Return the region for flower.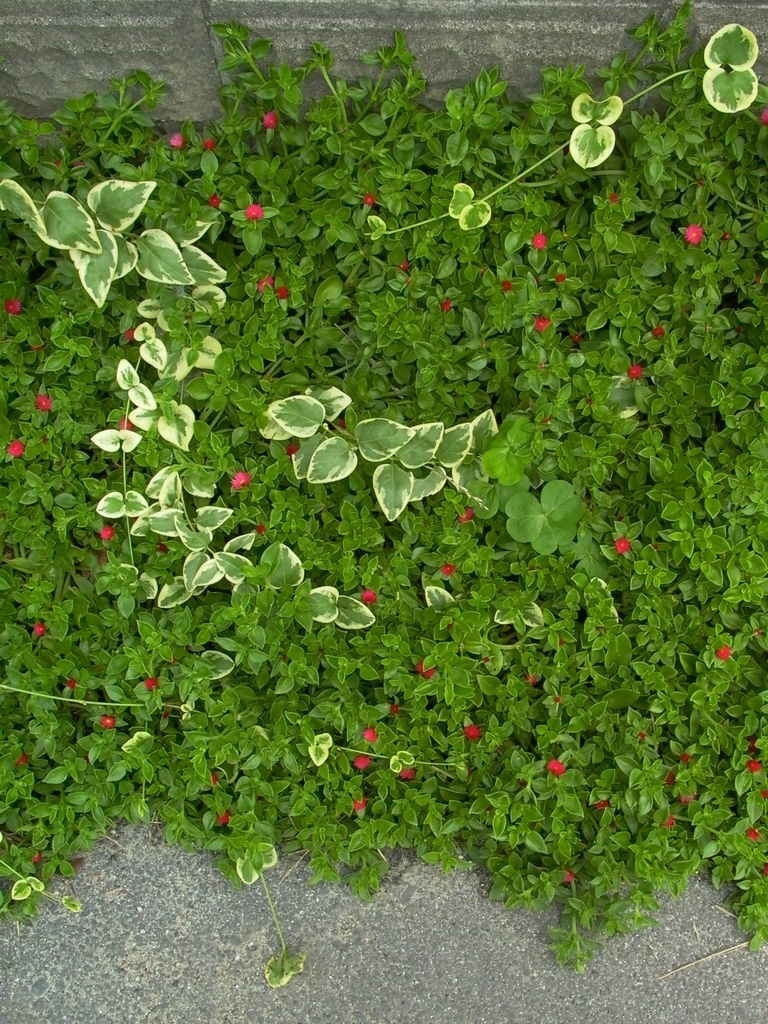
<region>358, 728, 373, 745</region>.
